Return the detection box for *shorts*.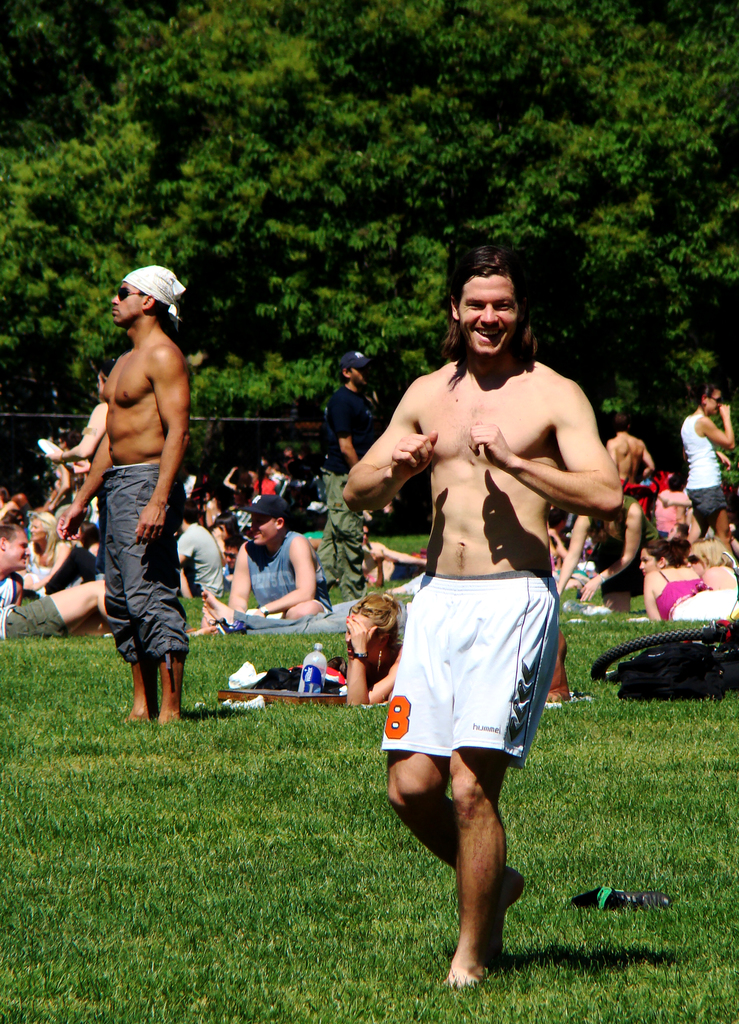
[393, 612, 565, 769].
